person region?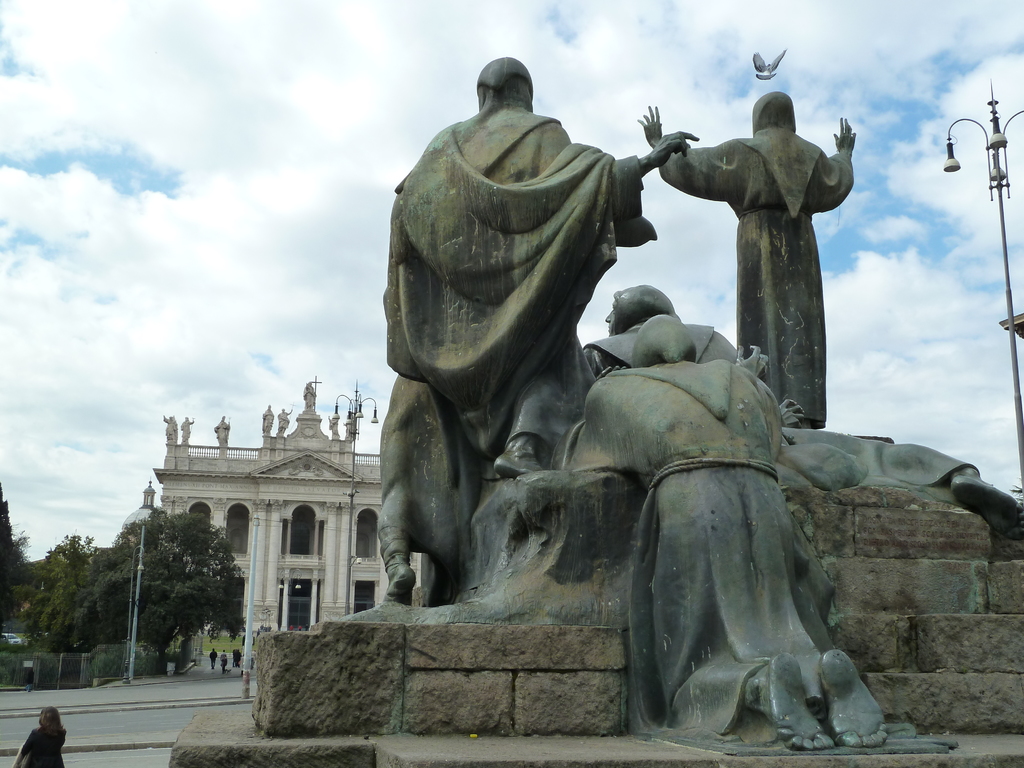
(374, 53, 696, 600)
